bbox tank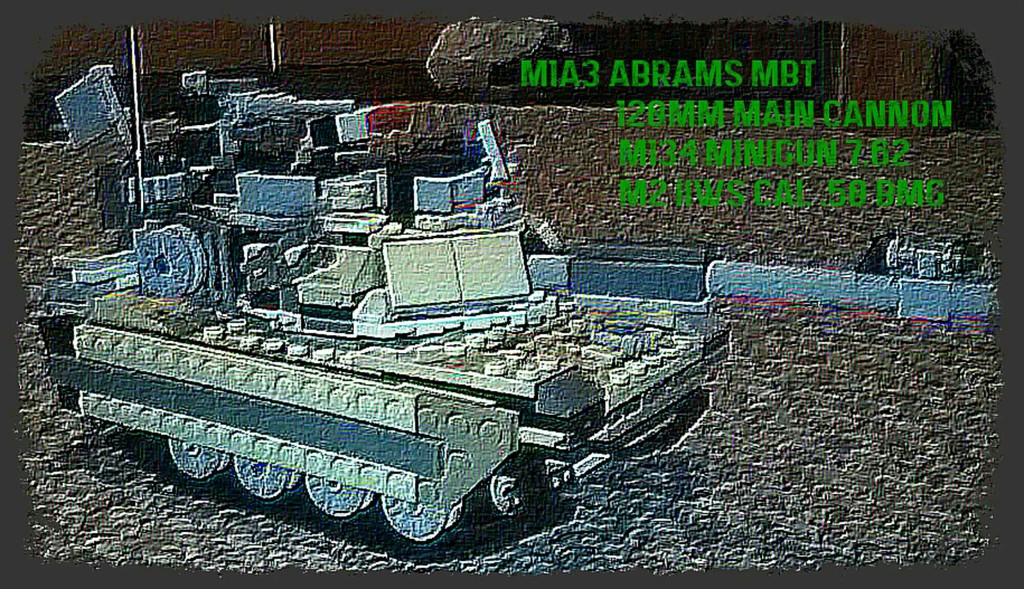
[left=31, top=23, right=733, bottom=558]
